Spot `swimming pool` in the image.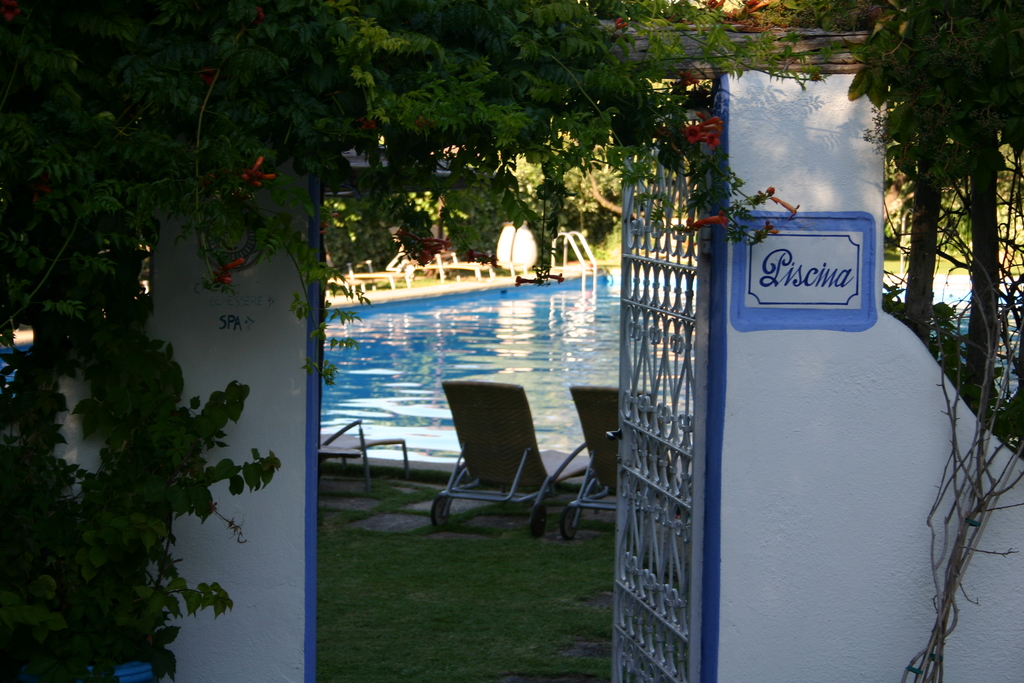
`swimming pool` found at l=303, t=277, r=657, b=534.
